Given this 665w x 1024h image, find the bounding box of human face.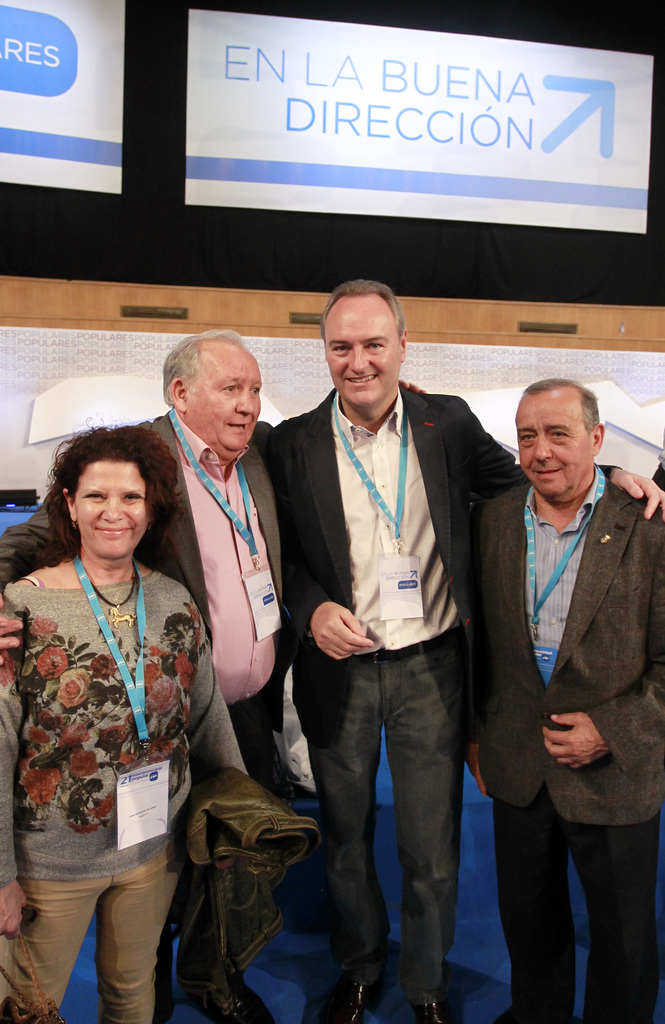
pyautogui.locateOnScreen(513, 389, 599, 497).
